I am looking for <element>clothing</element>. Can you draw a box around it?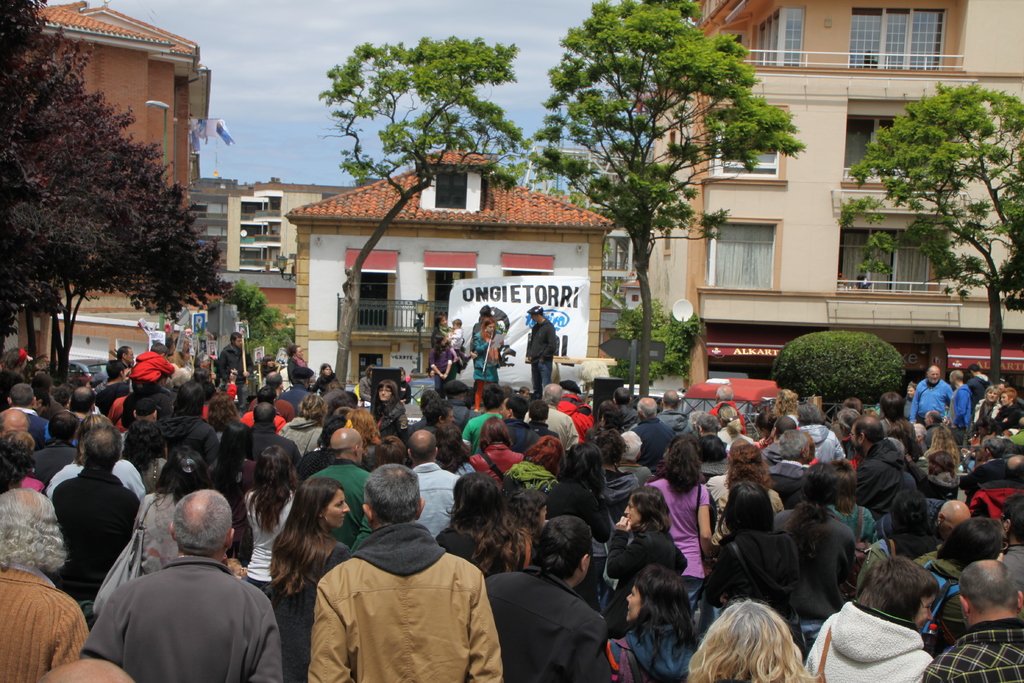
Sure, the bounding box is select_region(993, 401, 1023, 425).
